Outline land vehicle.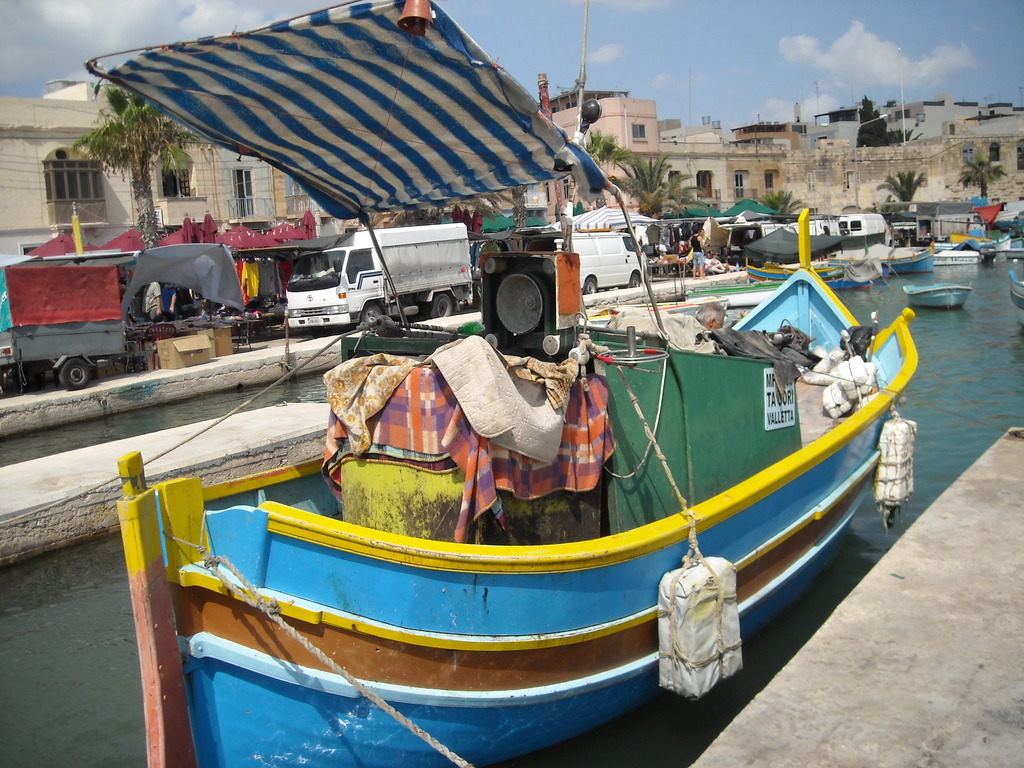
Outline: pyautogui.locateOnScreen(518, 224, 642, 291).
